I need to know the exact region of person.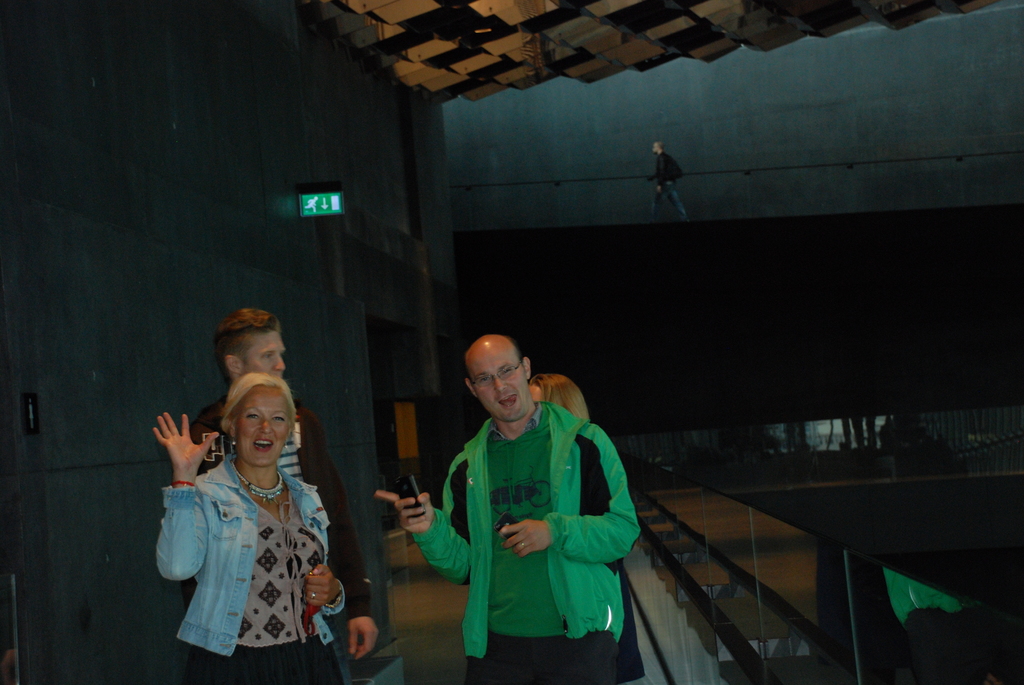
Region: 150/374/340/684.
